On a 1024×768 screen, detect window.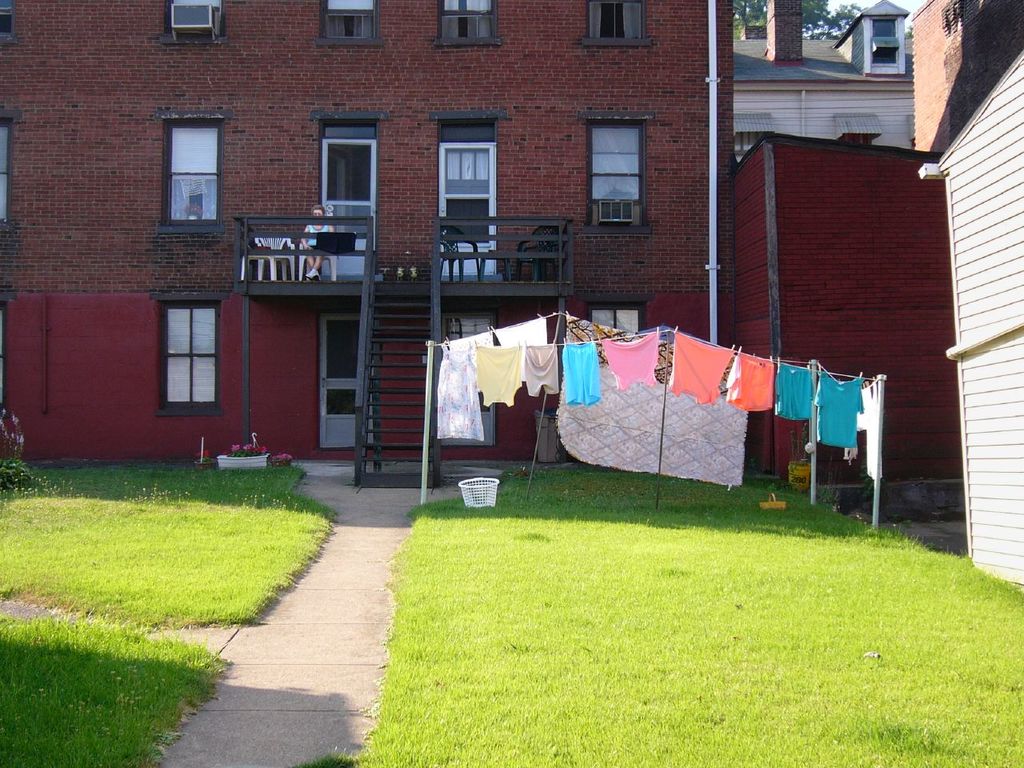
Rect(588, 0, 648, 39).
